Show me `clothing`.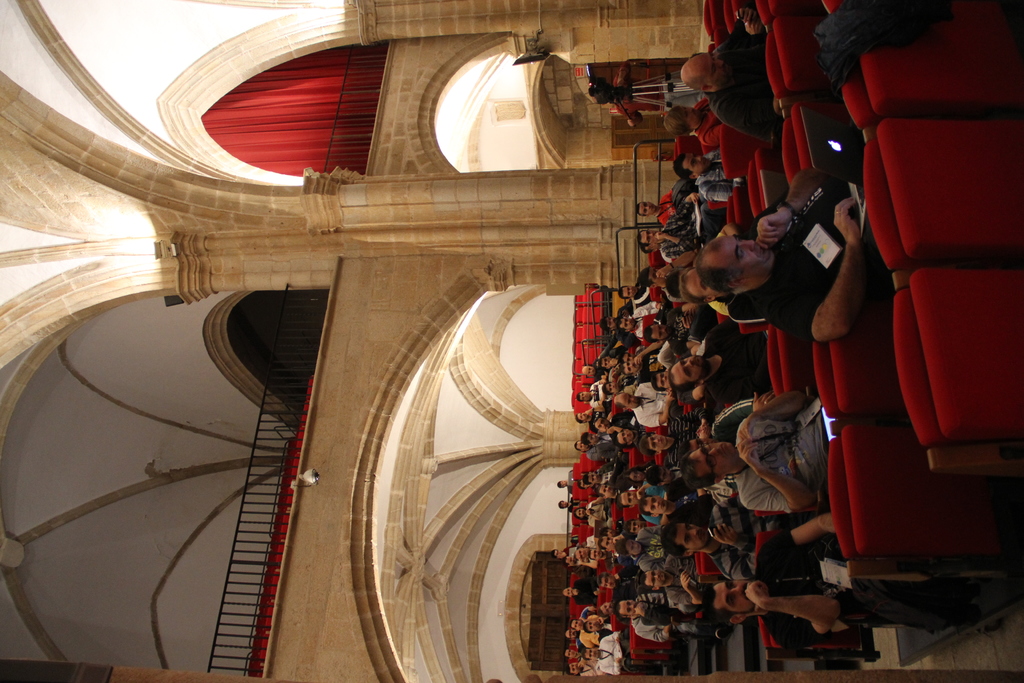
`clothing` is here: (left=722, top=189, right=851, bottom=343).
